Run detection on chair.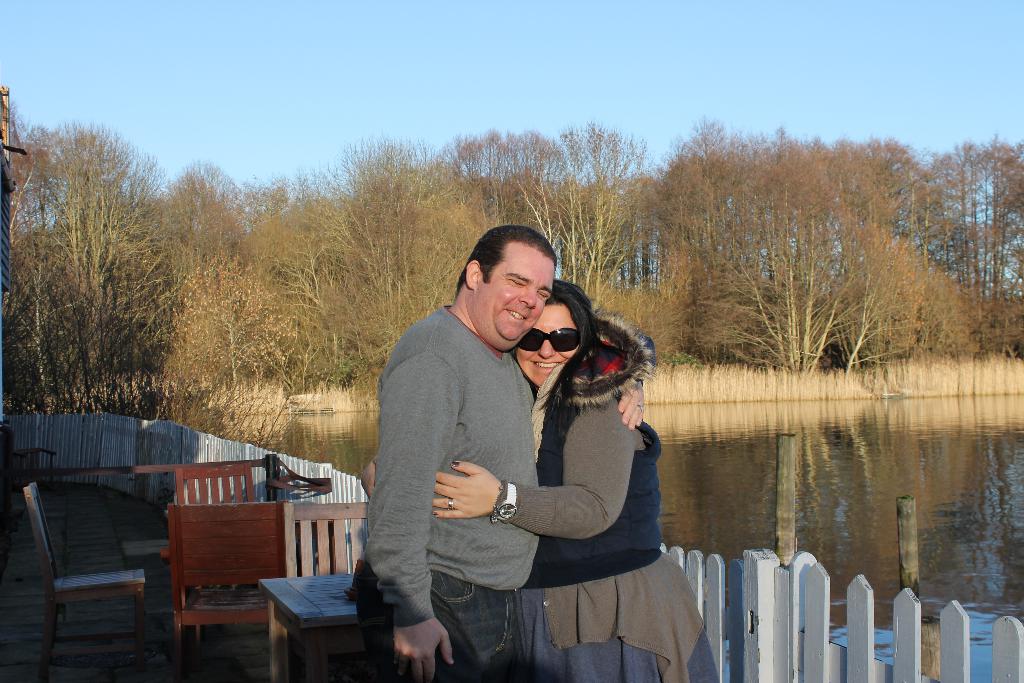
Result: <box>163,504,291,682</box>.
